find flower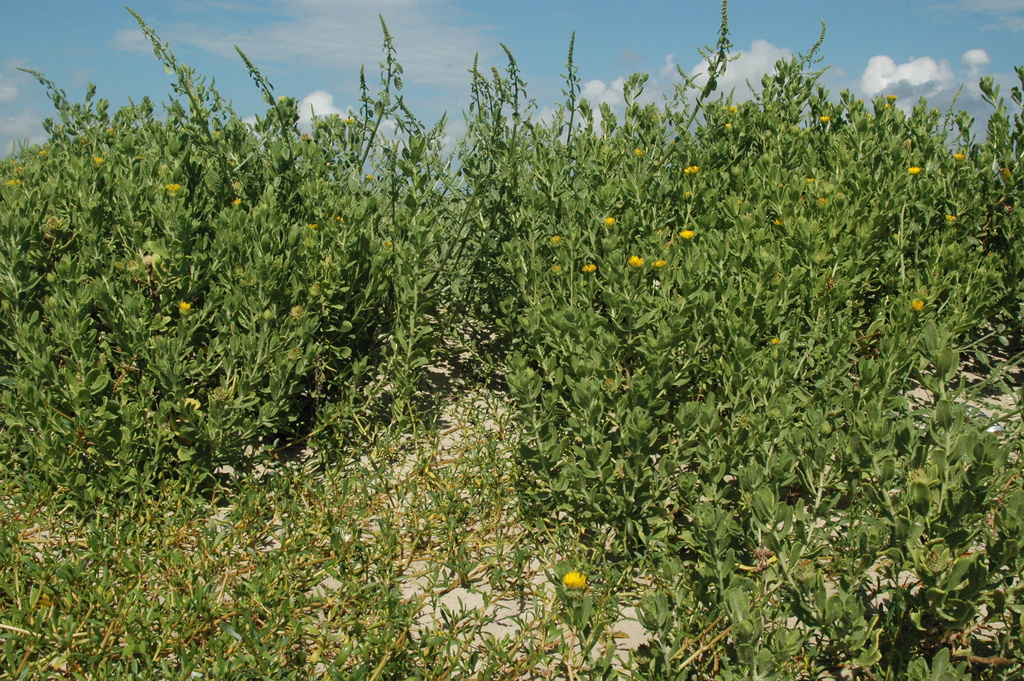
box=[947, 215, 954, 221]
